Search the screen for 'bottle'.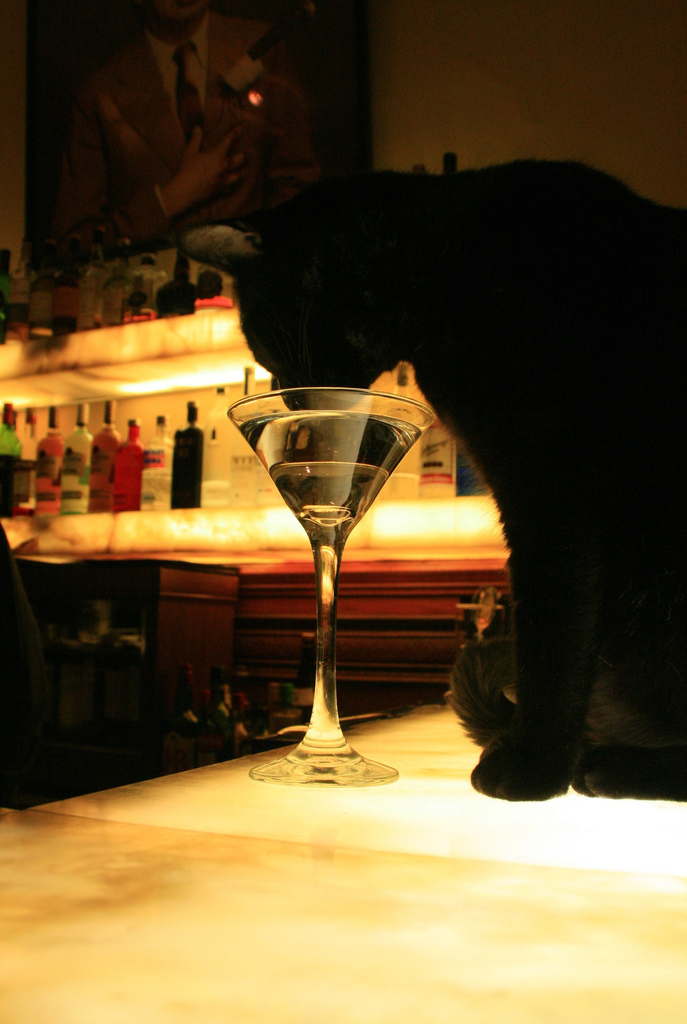
Found at crop(200, 385, 233, 508).
